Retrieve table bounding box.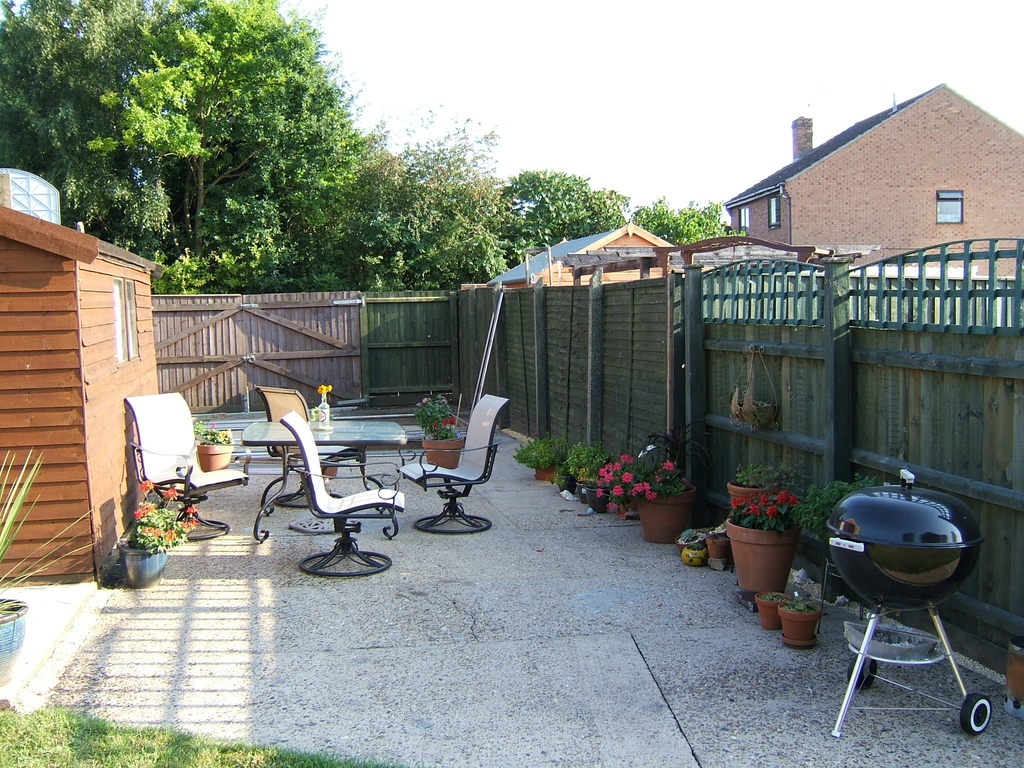
Bounding box: {"left": 239, "top": 417, "right": 406, "bottom": 536}.
